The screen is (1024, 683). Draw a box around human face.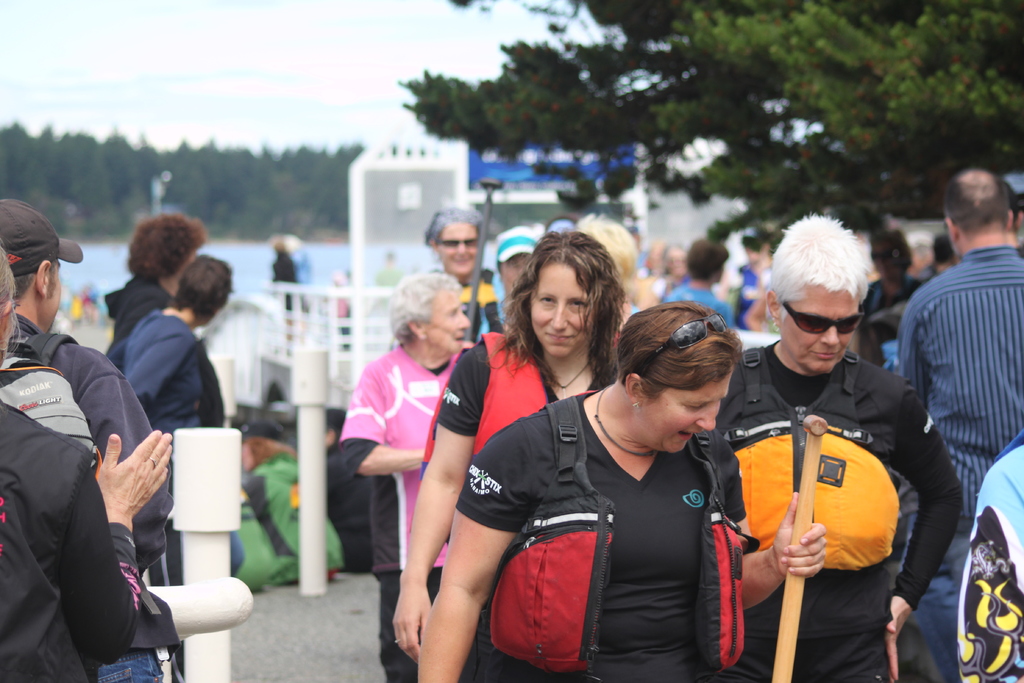
box(527, 267, 593, 358).
